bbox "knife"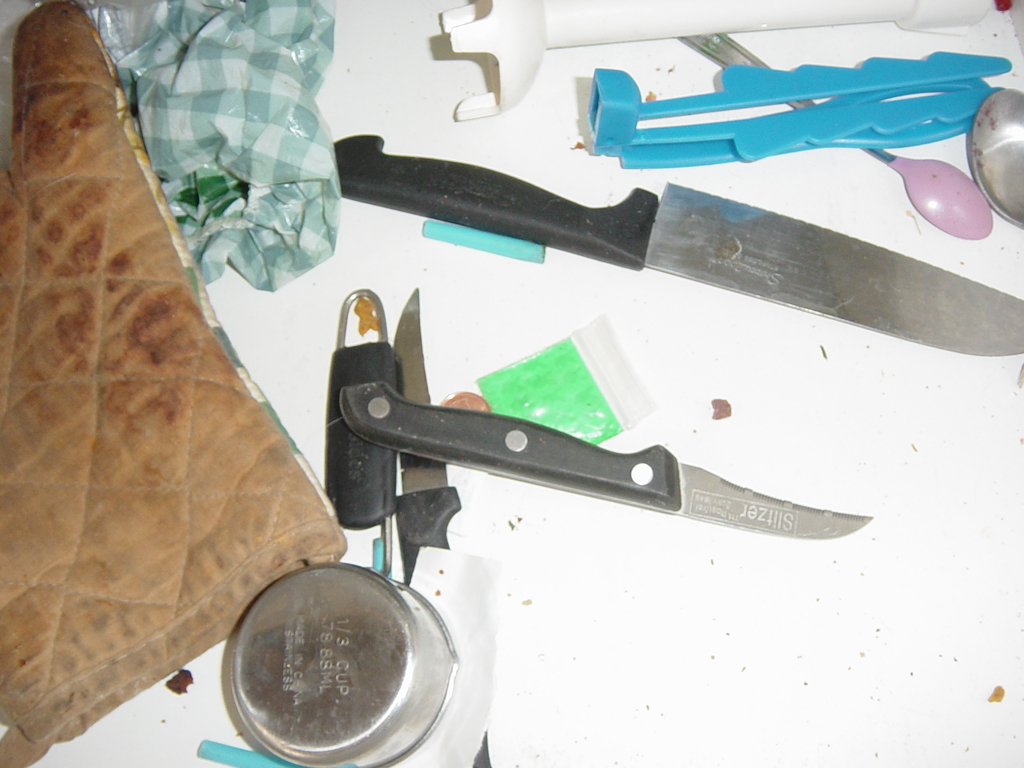
rect(337, 382, 874, 547)
